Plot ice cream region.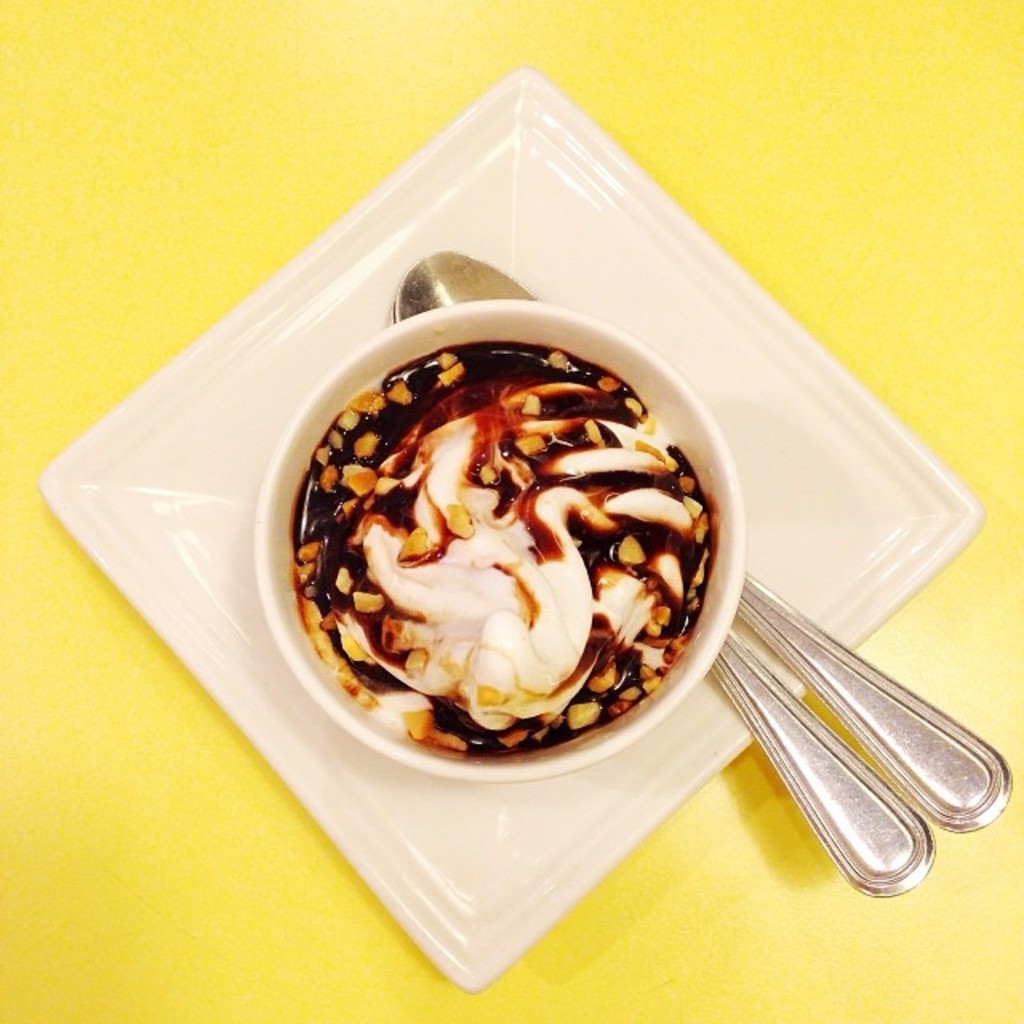
Plotted at [304, 330, 701, 755].
